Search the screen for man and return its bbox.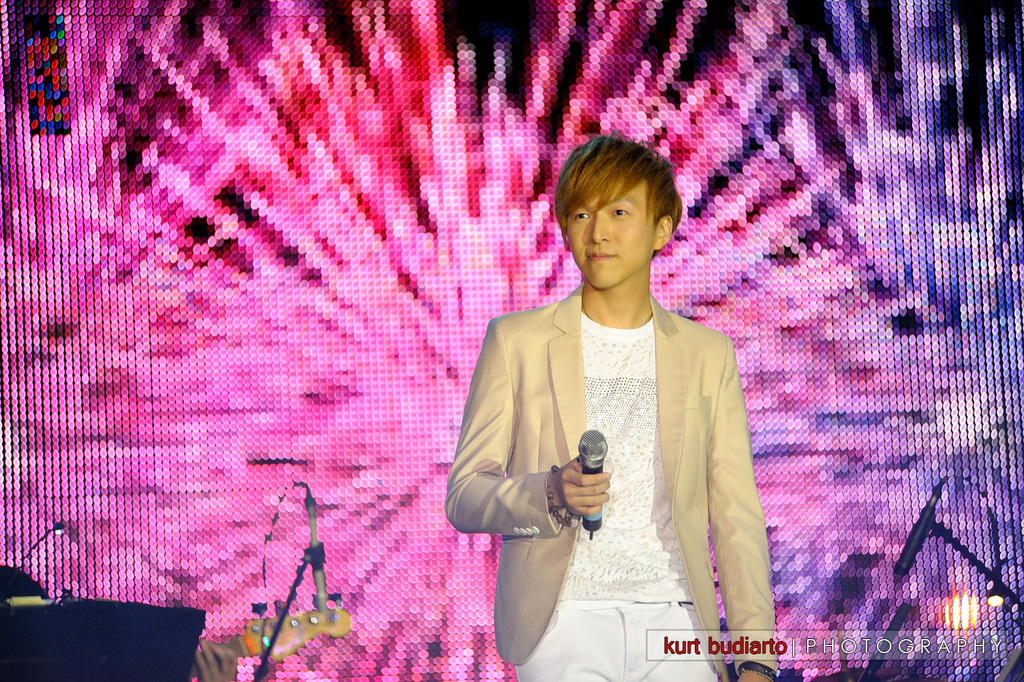
Found: locate(428, 150, 808, 659).
